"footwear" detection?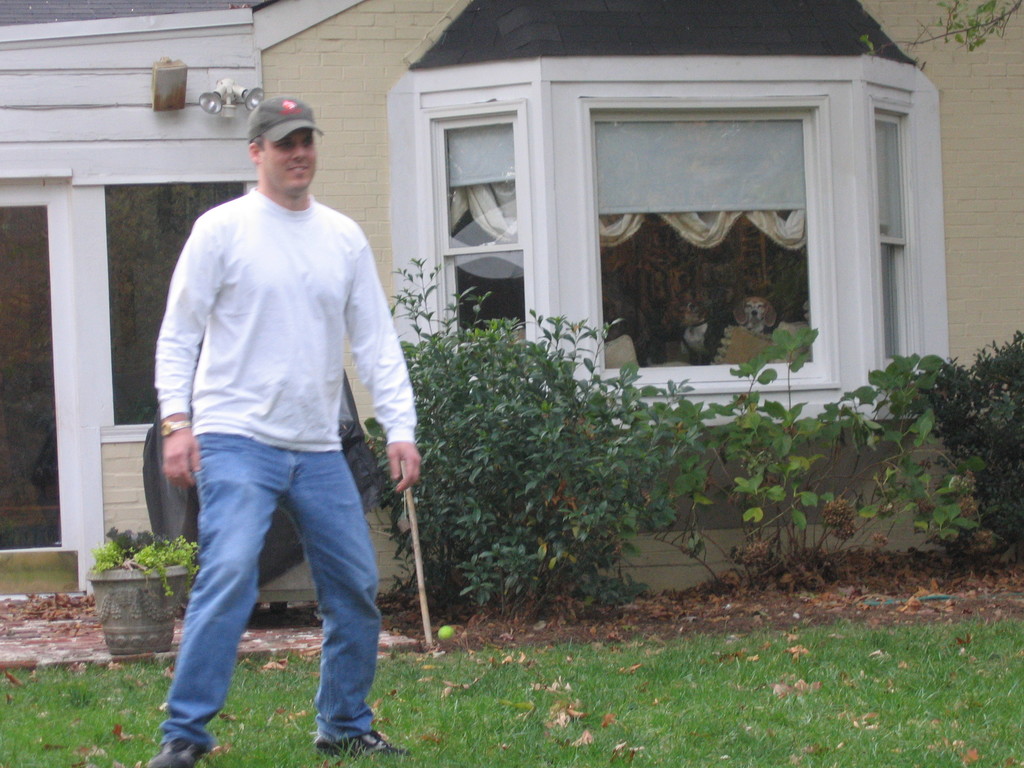
[317,729,413,765]
